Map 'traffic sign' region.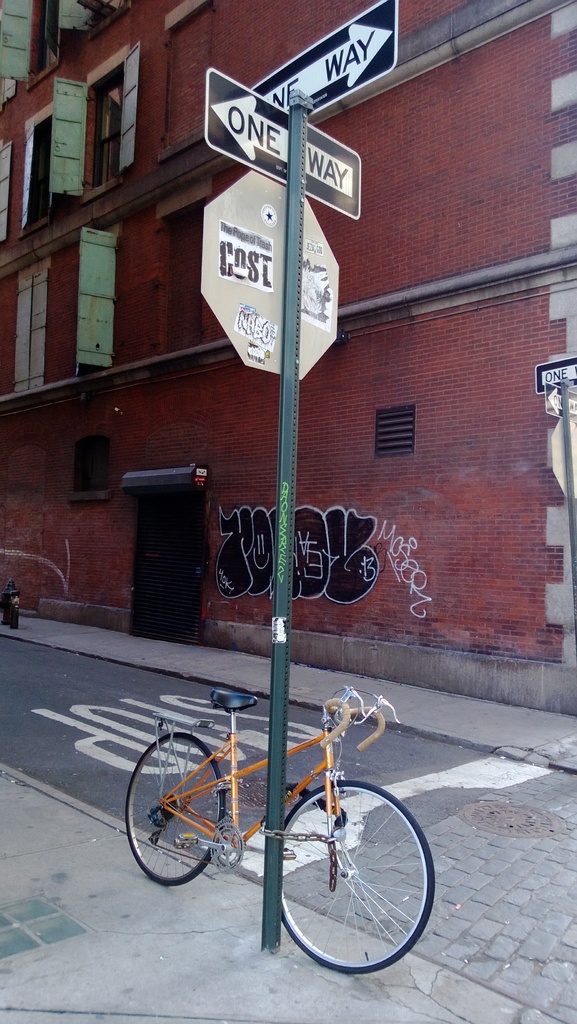
Mapped to (539, 354, 576, 394).
